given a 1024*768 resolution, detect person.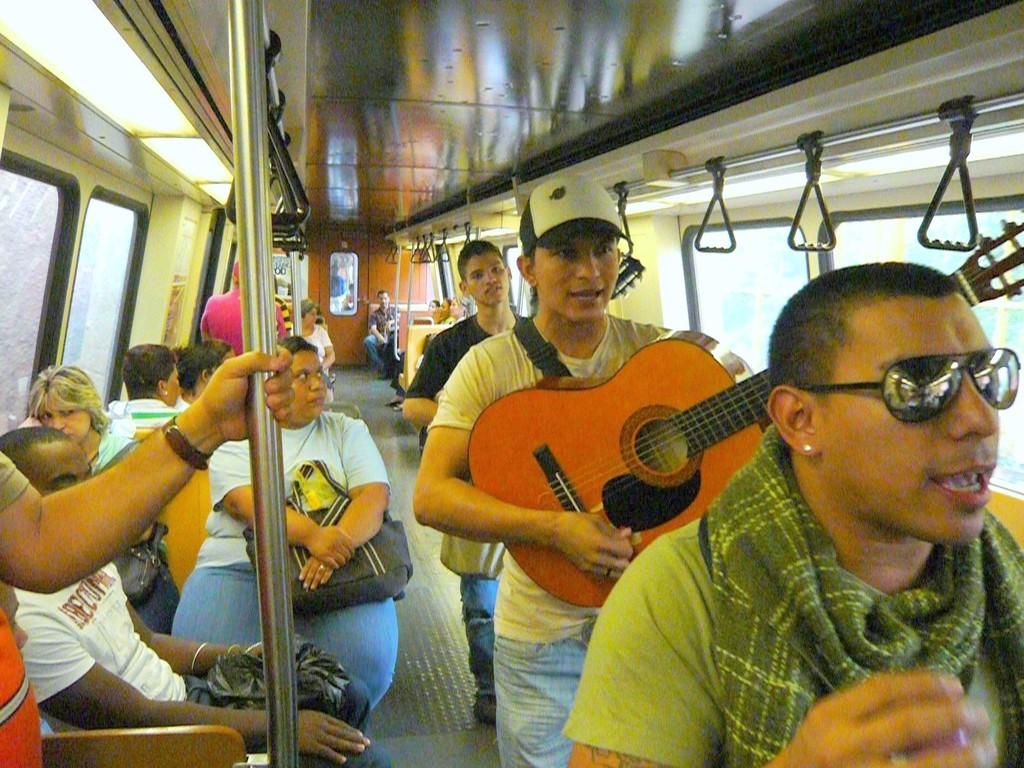
(left=562, top=262, right=1023, bottom=767).
